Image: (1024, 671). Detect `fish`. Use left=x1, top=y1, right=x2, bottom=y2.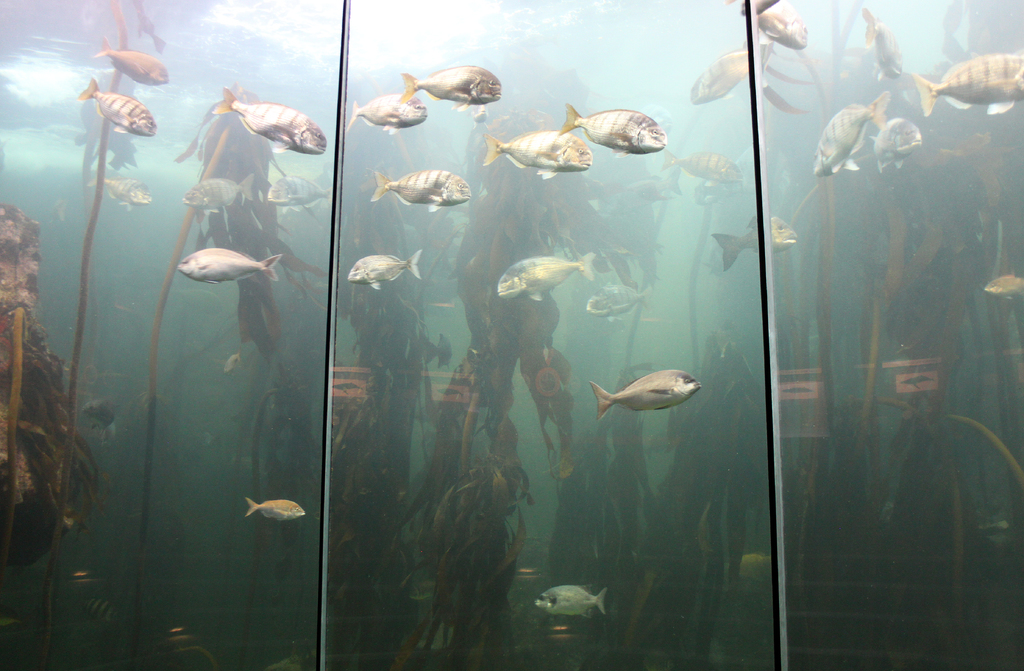
left=266, top=172, right=330, bottom=214.
